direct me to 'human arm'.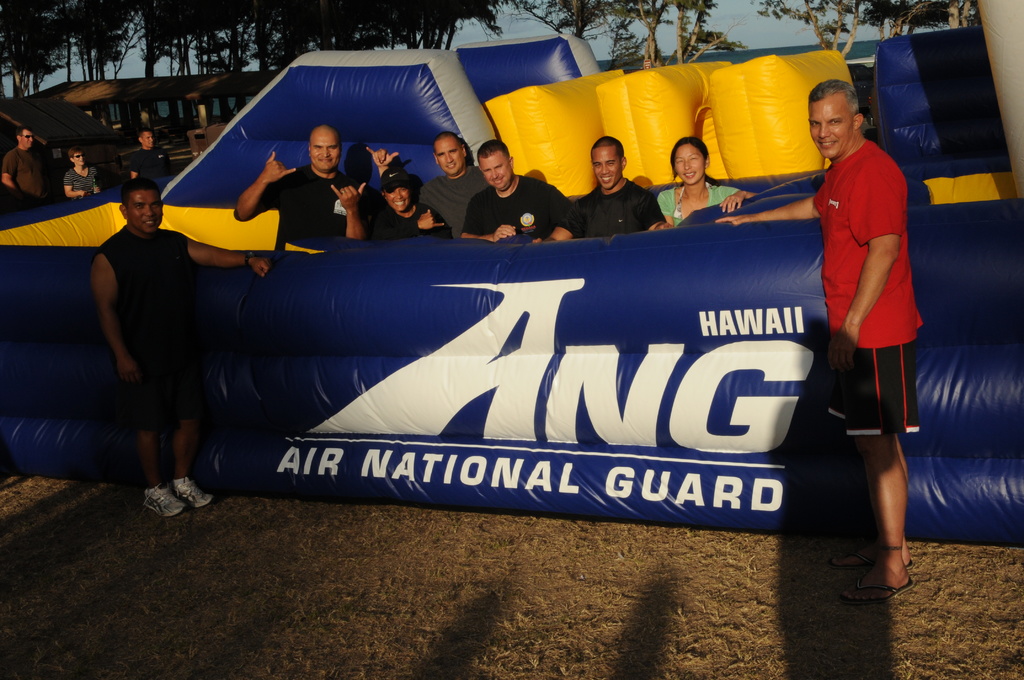
Direction: (182, 232, 268, 280).
